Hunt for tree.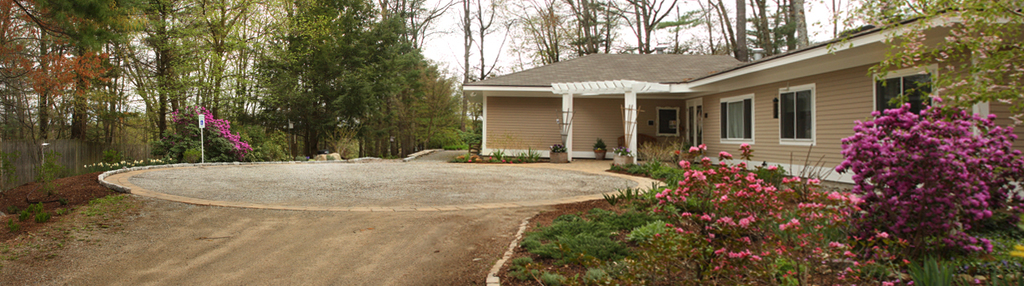
Hunted down at select_region(828, 0, 1023, 130).
